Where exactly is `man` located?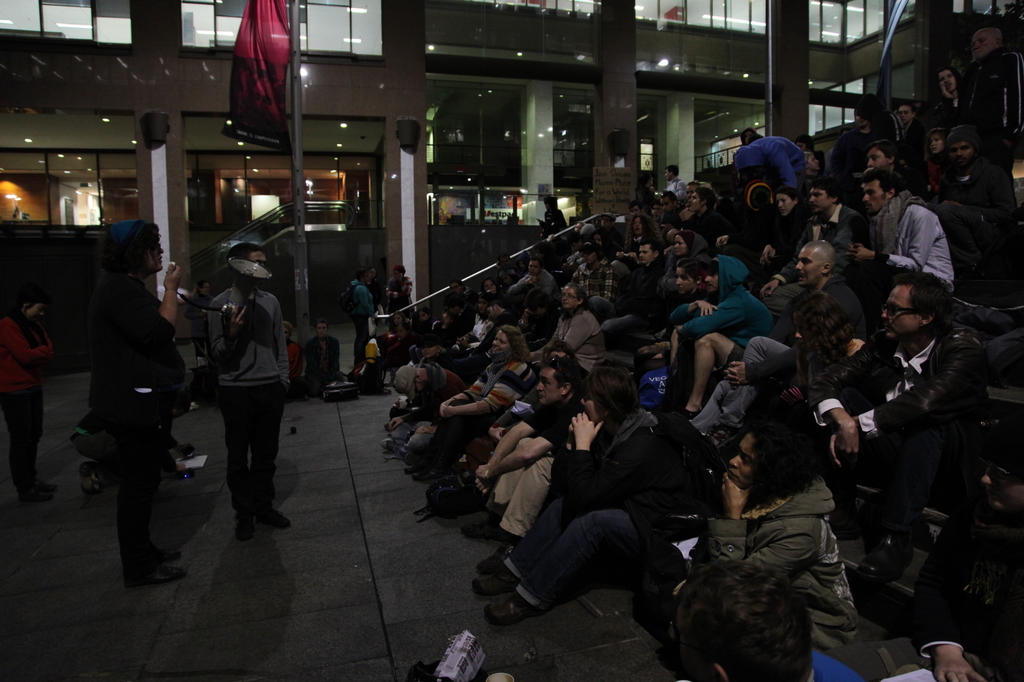
Its bounding box is {"left": 844, "top": 168, "right": 954, "bottom": 333}.
